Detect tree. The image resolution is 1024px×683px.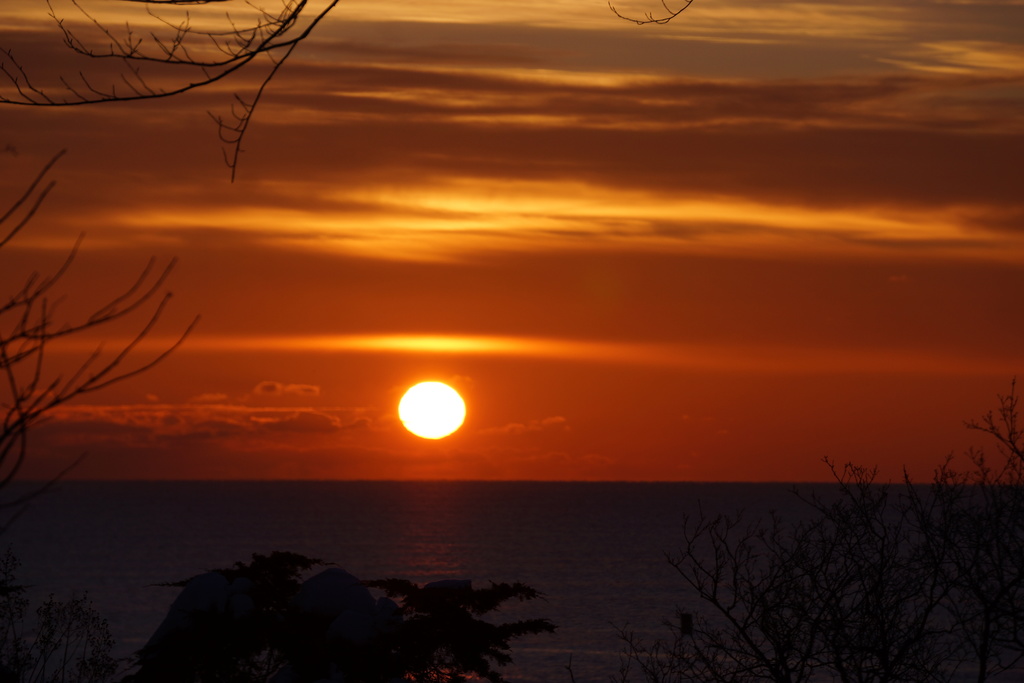
x1=616, y1=364, x2=1023, y2=682.
